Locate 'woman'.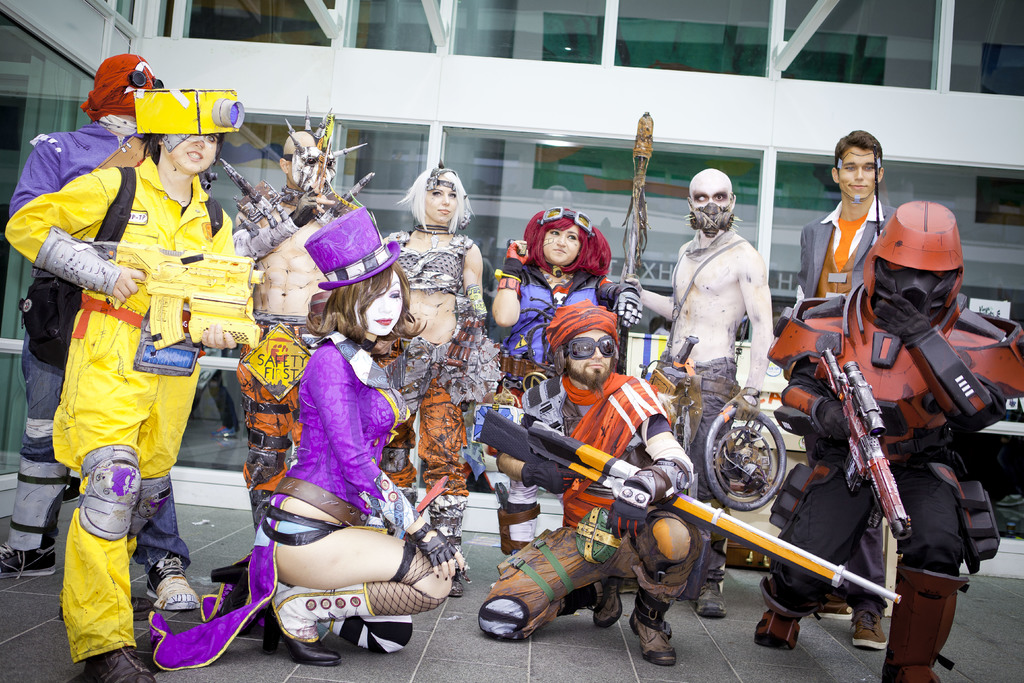
Bounding box: x1=6, y1=120, x2=235, y2=675.
